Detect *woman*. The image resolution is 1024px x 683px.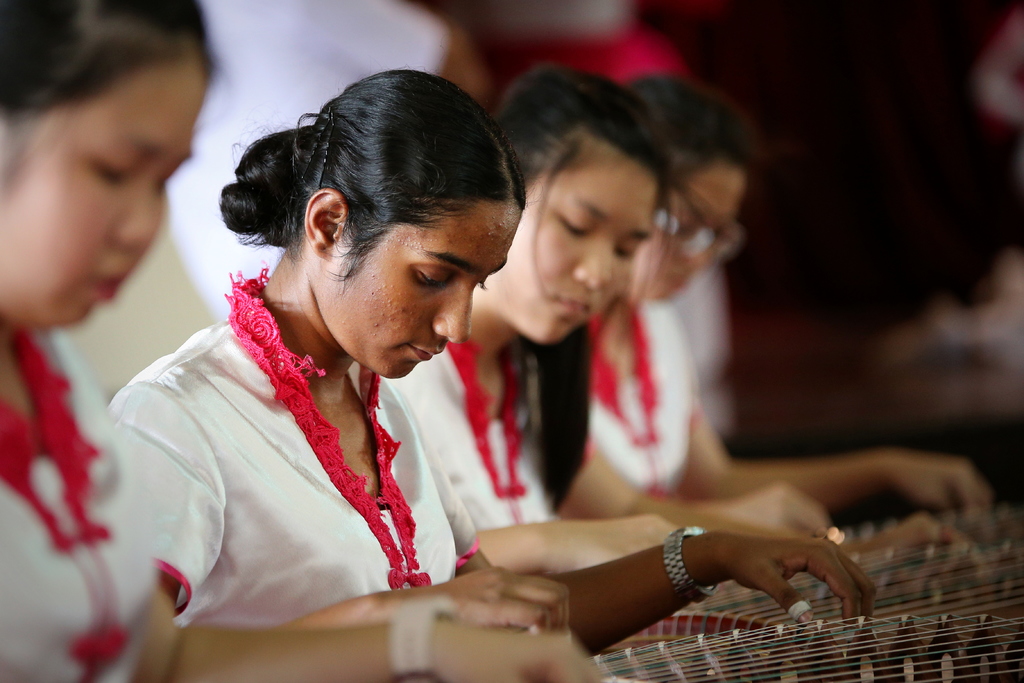
120 64 611 682.
